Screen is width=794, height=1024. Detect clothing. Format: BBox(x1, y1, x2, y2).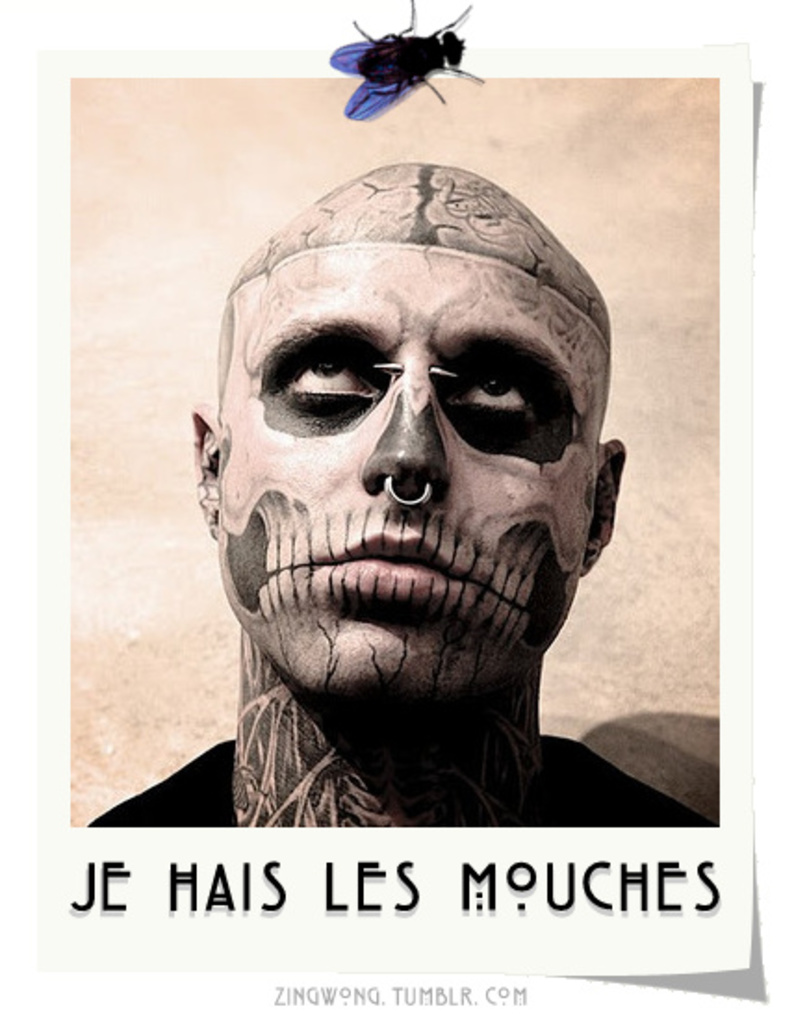
BBox(83, 723, 711, 846).
